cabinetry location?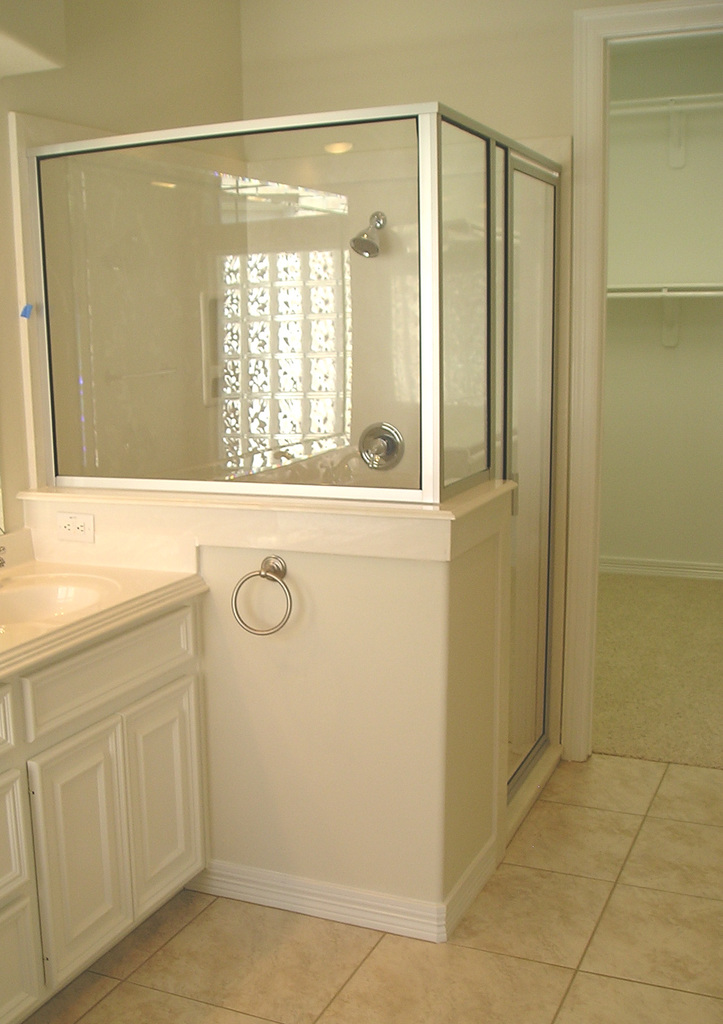
<region>0, 762, 47, 1018</region>
